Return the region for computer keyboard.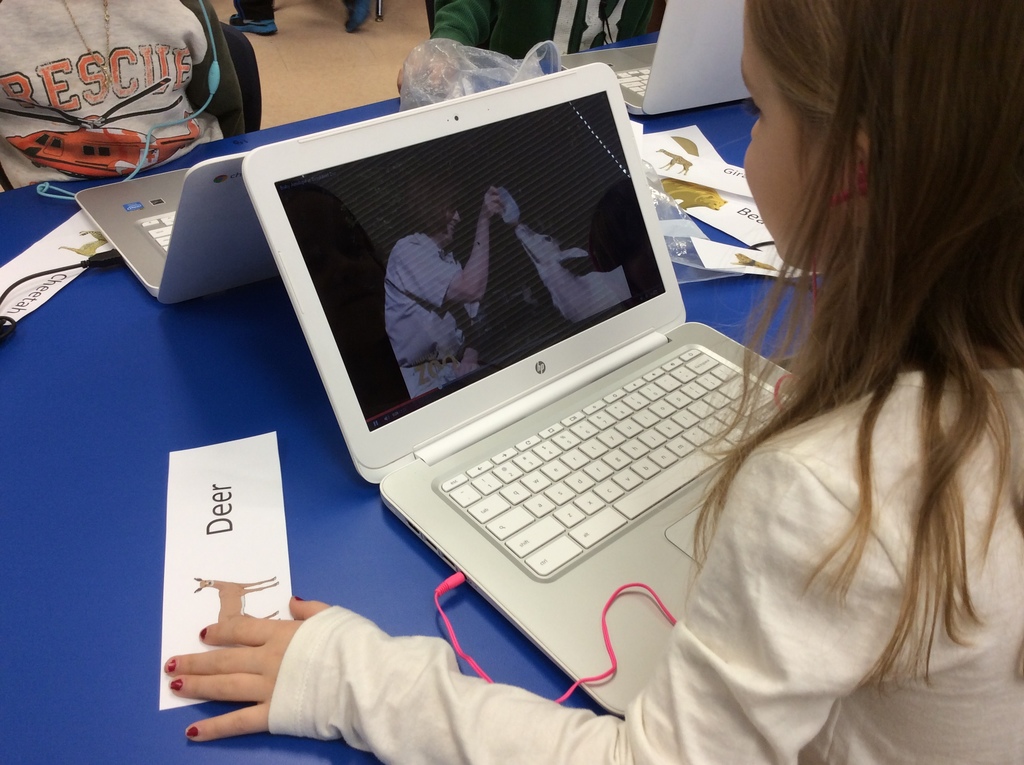
137 213 171 255.
